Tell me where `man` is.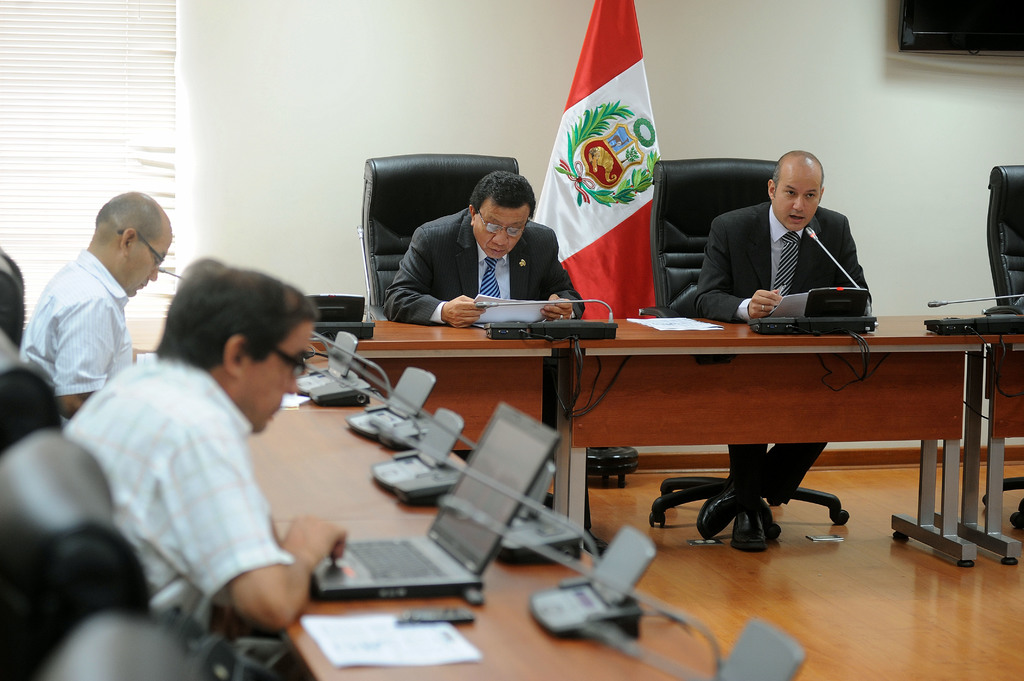
`man` is at 28/193/170/422.
